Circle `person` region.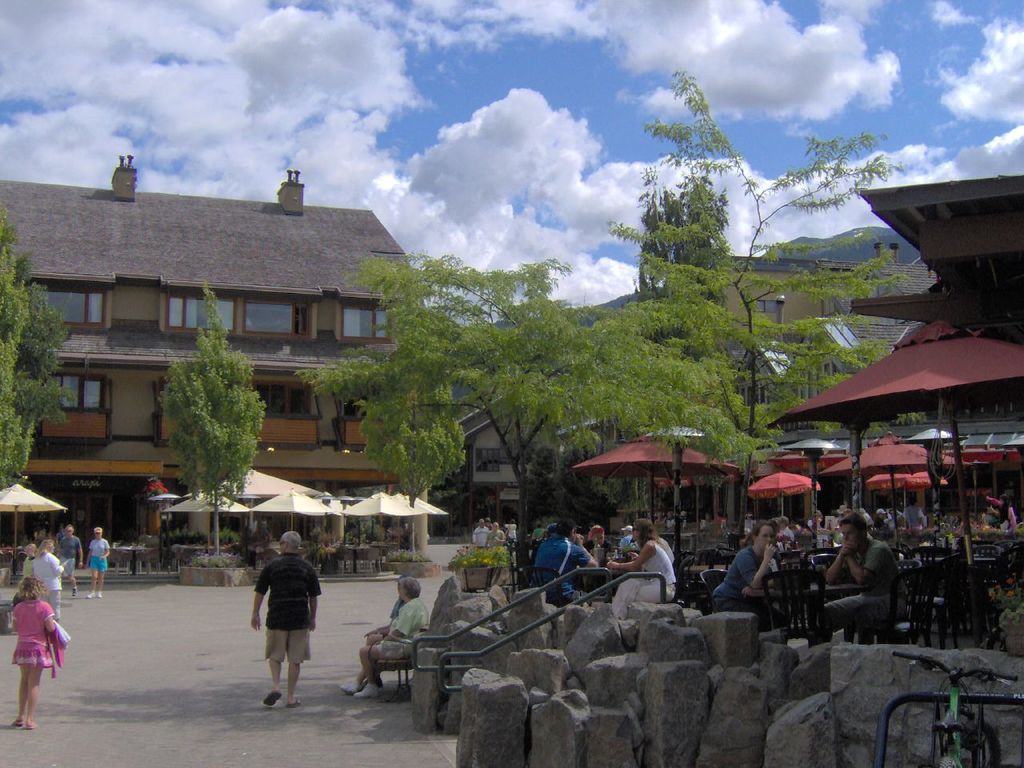
Region: [817, 510, 909, 644].
